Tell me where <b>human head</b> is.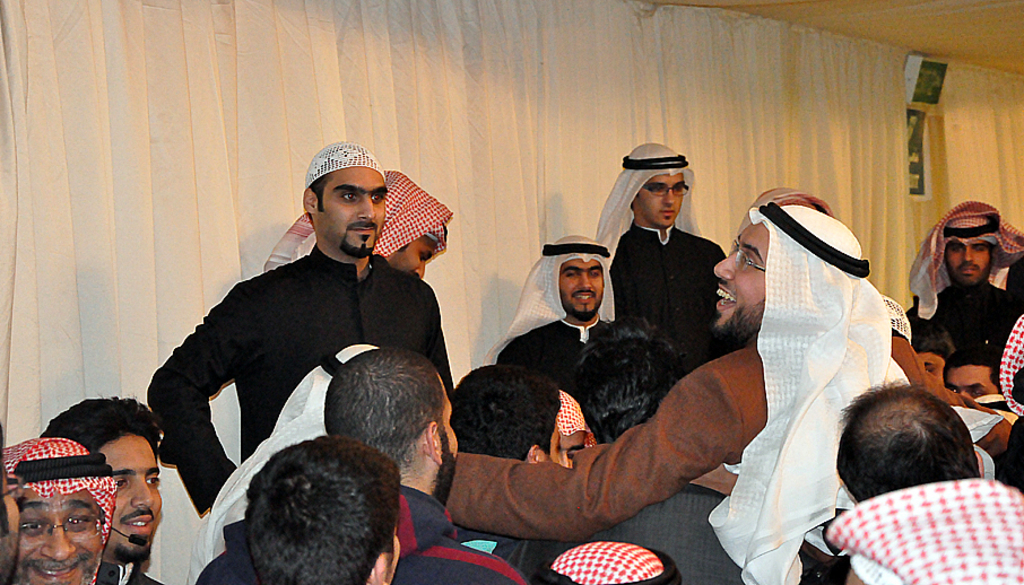
<b>human head</b> is at {"x1": 840, "y1": 398, "x2": 981, "y2": 503}.
